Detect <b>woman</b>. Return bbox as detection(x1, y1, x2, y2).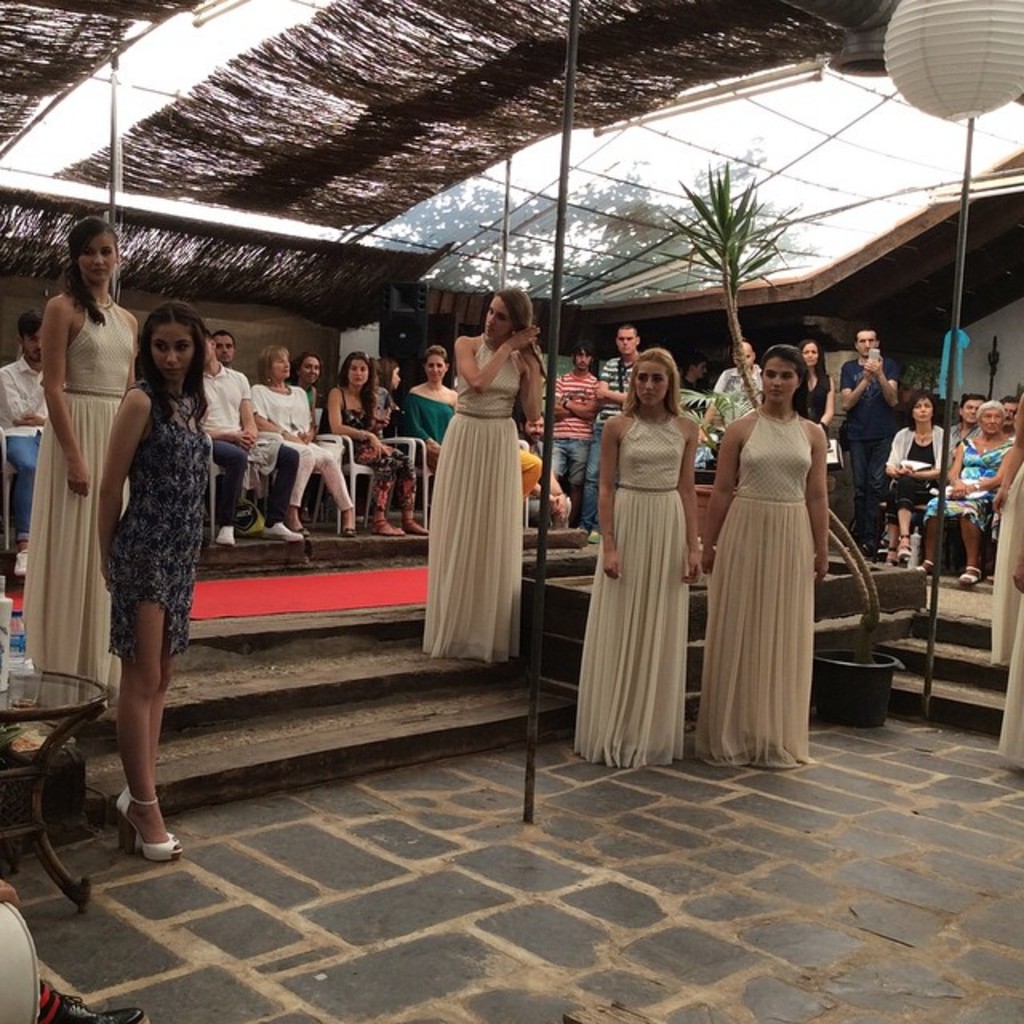
detection(419, 285, 547, 664).
